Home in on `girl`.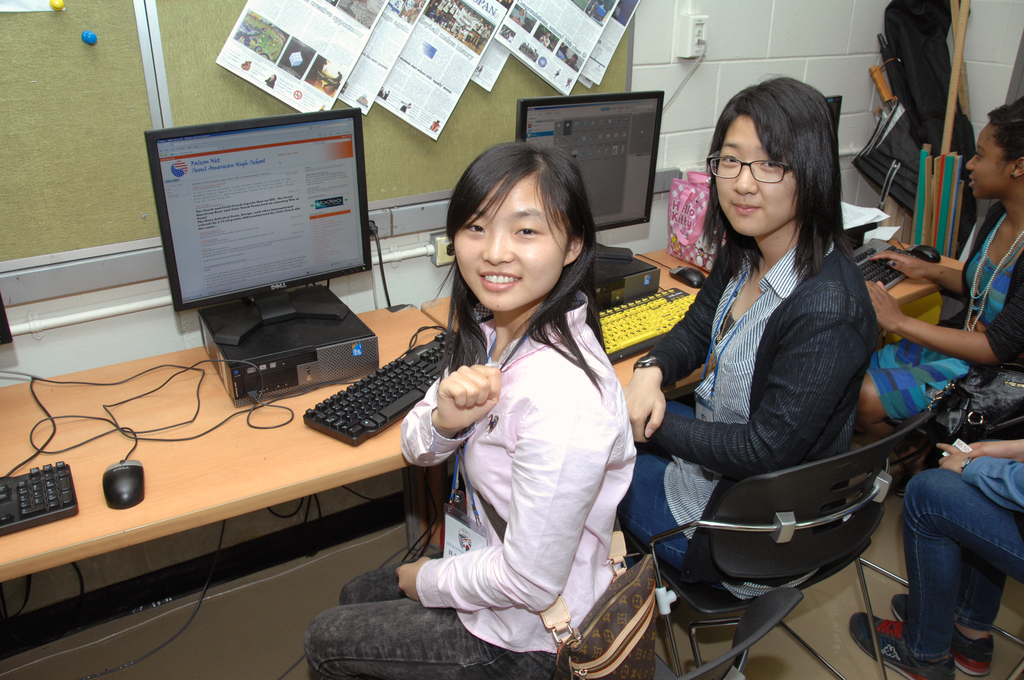
Homed in at (x1=852, y1=97, x2=1023, y2=496).
